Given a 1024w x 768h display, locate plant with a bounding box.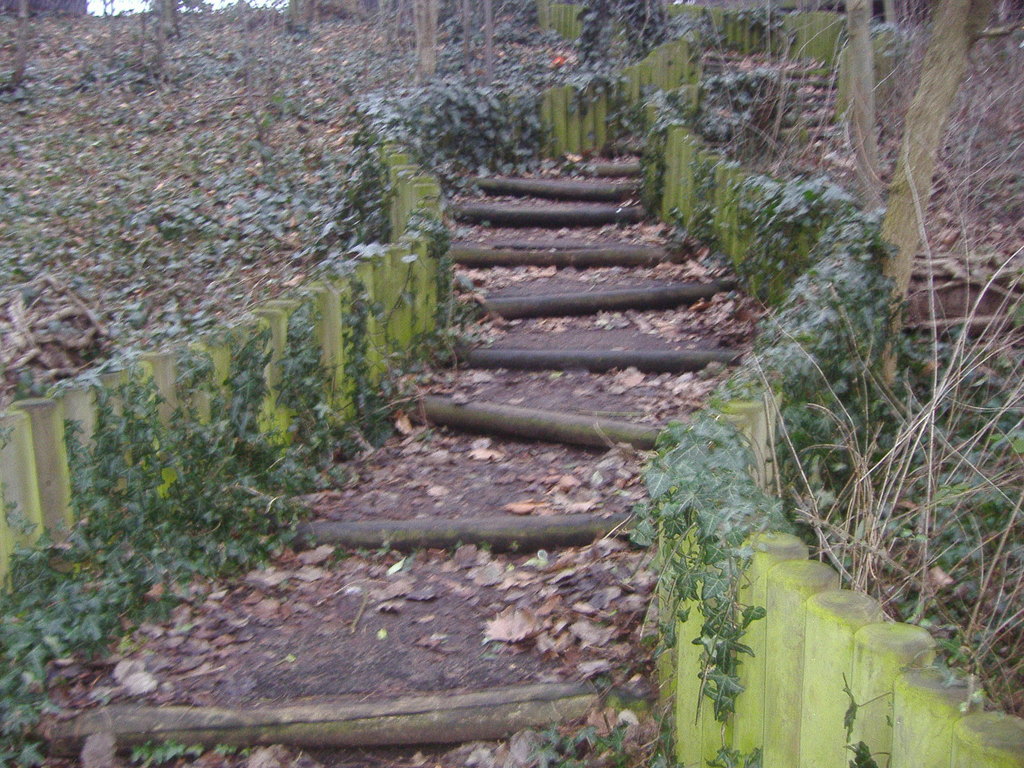
Located: 130:736:230:767.
